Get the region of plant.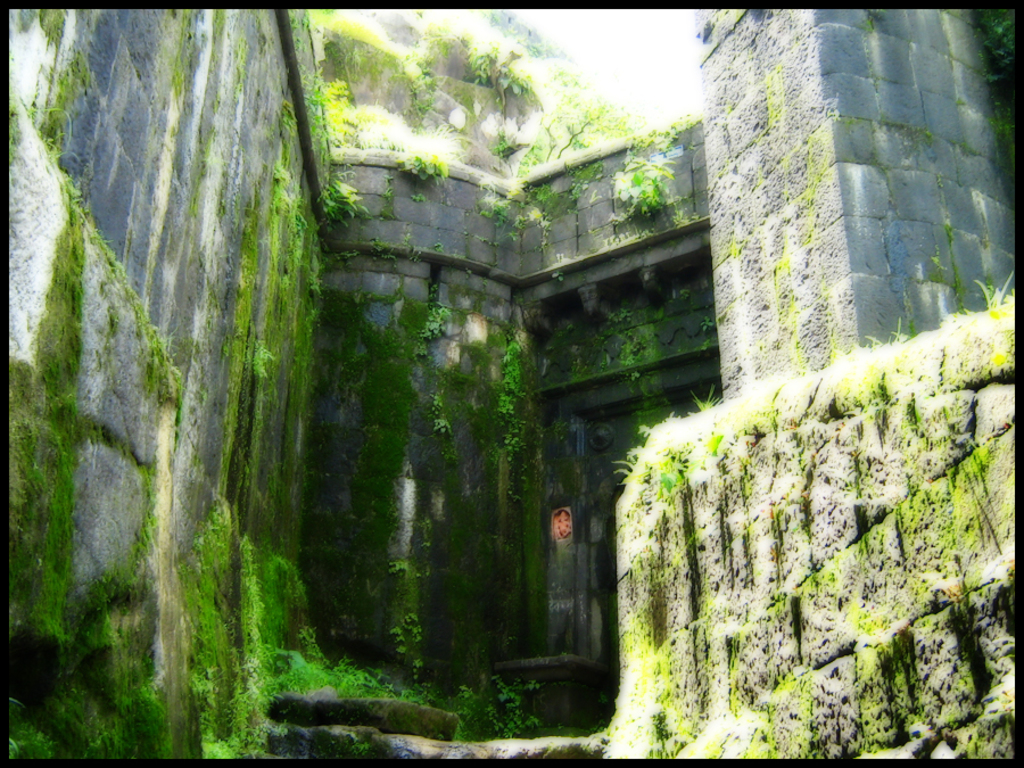
region(397, 144, 448, 179).
